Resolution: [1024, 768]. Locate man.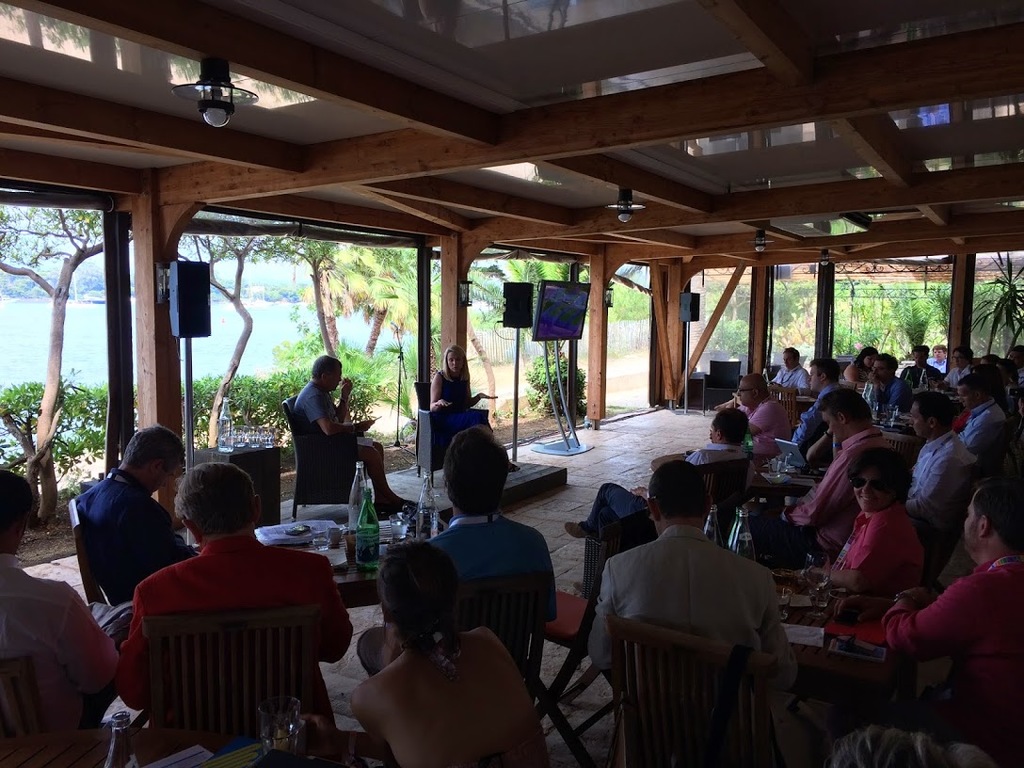
859/350/916/425.
